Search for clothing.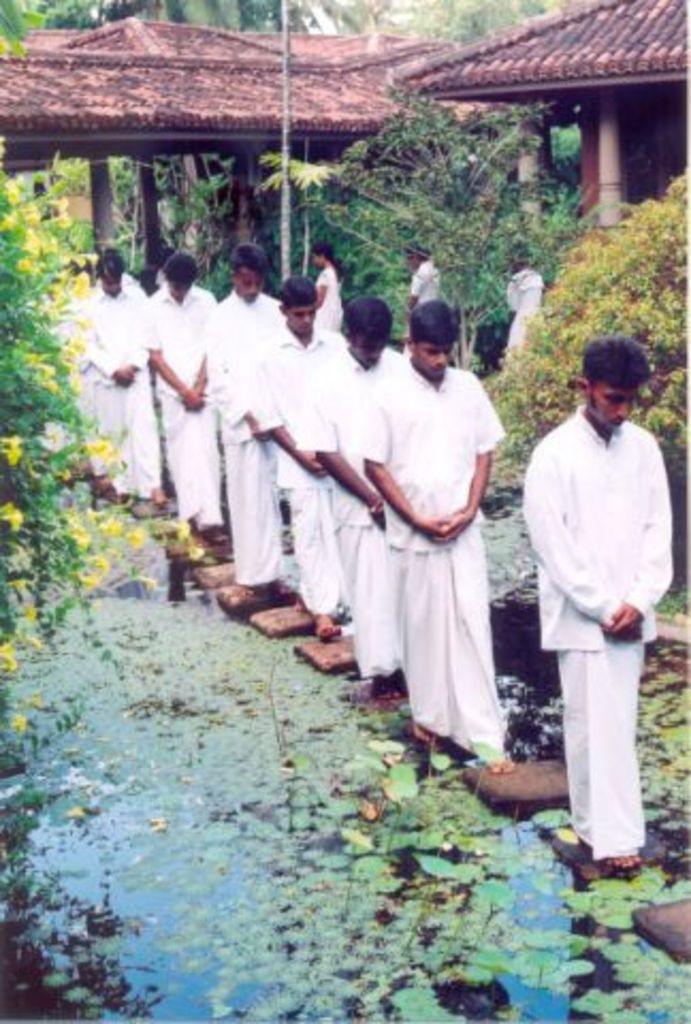
Found at region(141, 290, 228, 533).
